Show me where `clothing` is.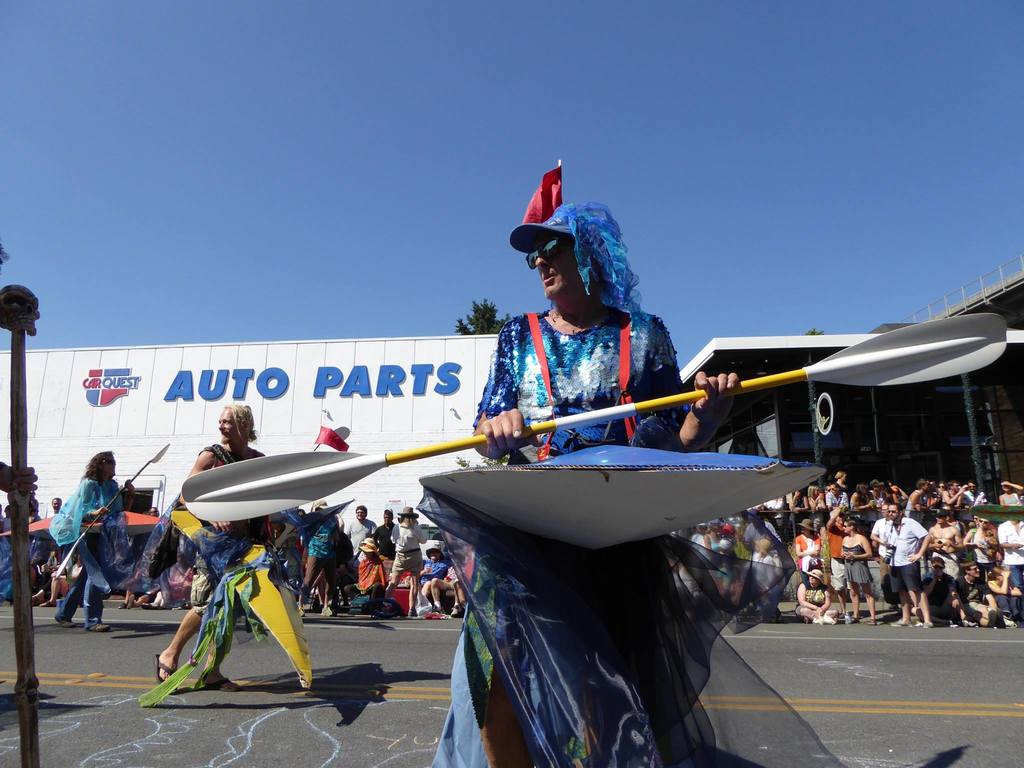
`clothing` is at 788, 494, 806, 534.
